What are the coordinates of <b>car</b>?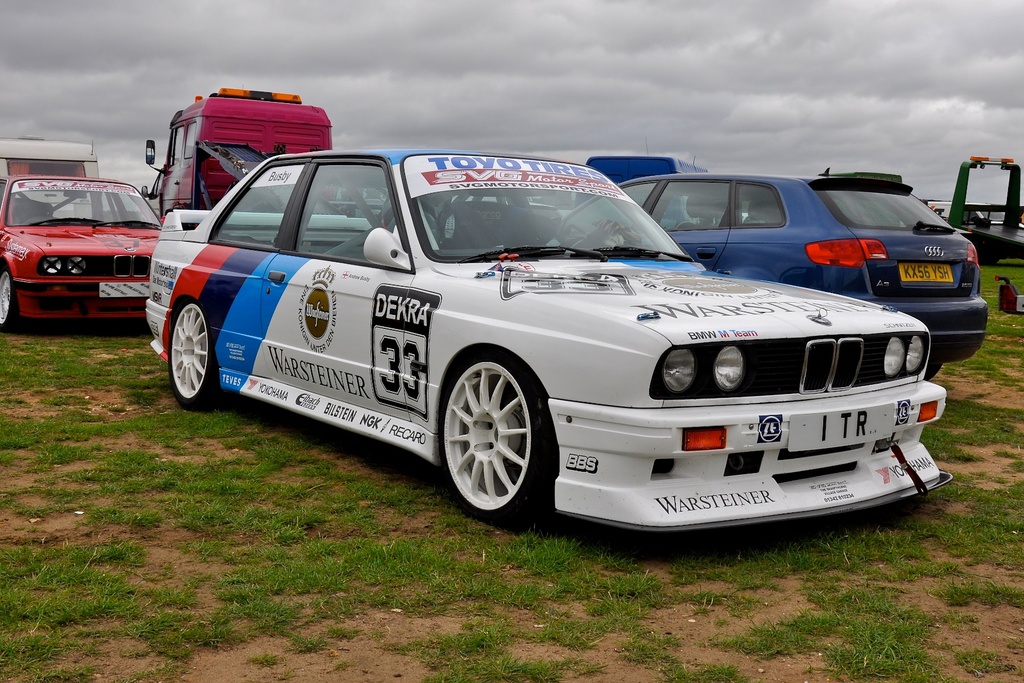
box=[559, 167, 990, 385].
